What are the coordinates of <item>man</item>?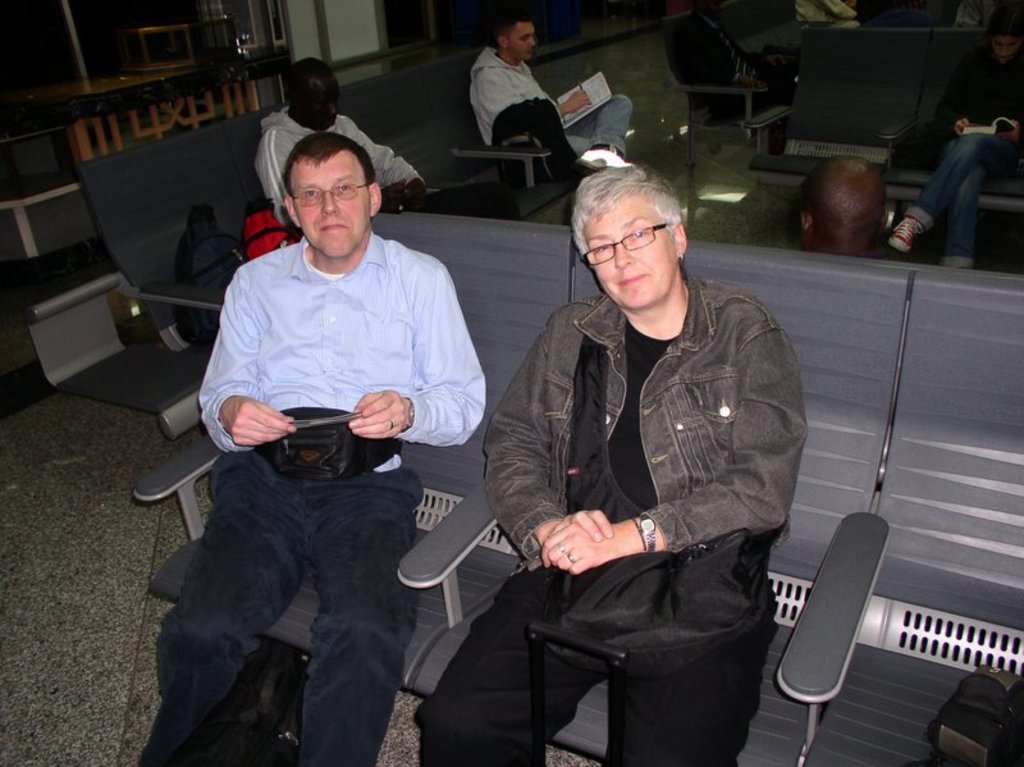
select_region(164, 115, 492, 734).
